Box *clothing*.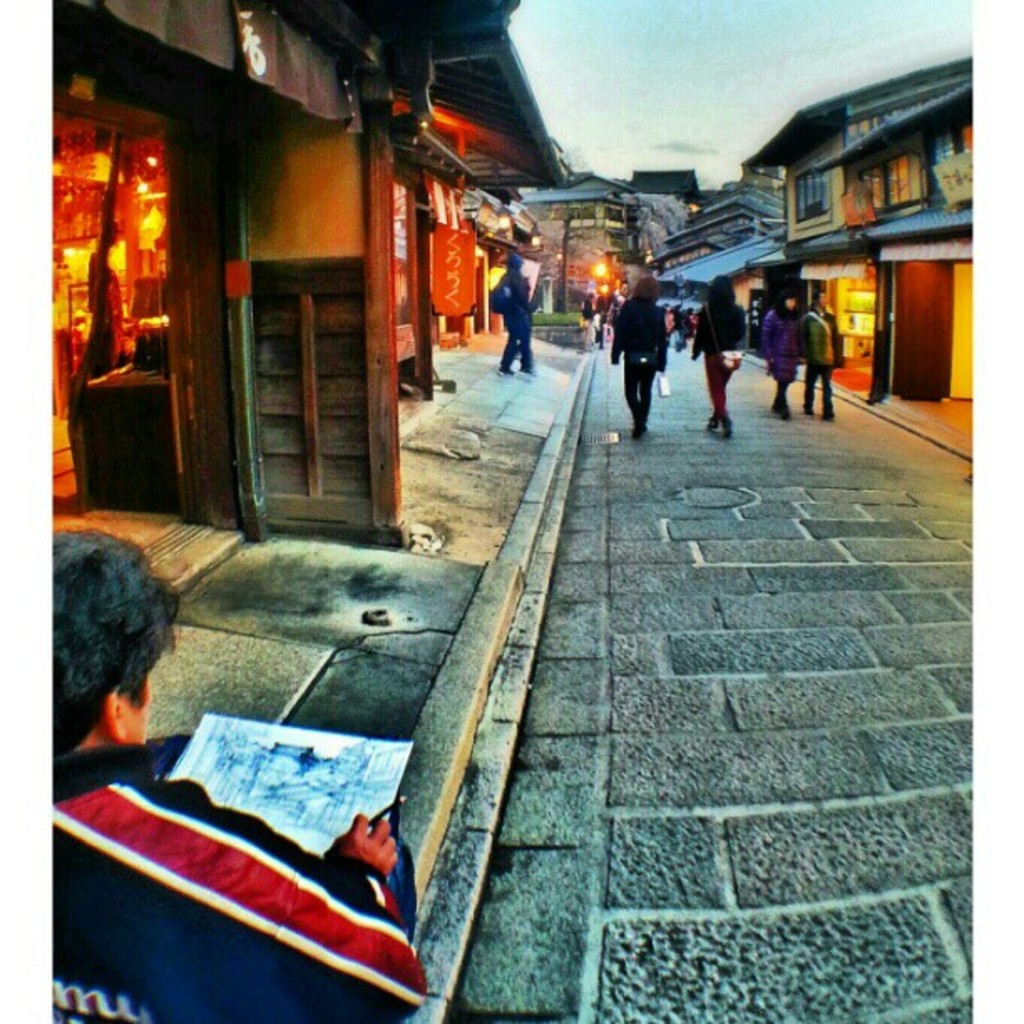
[x1=495, y1=269, x2=534, y2=371].
